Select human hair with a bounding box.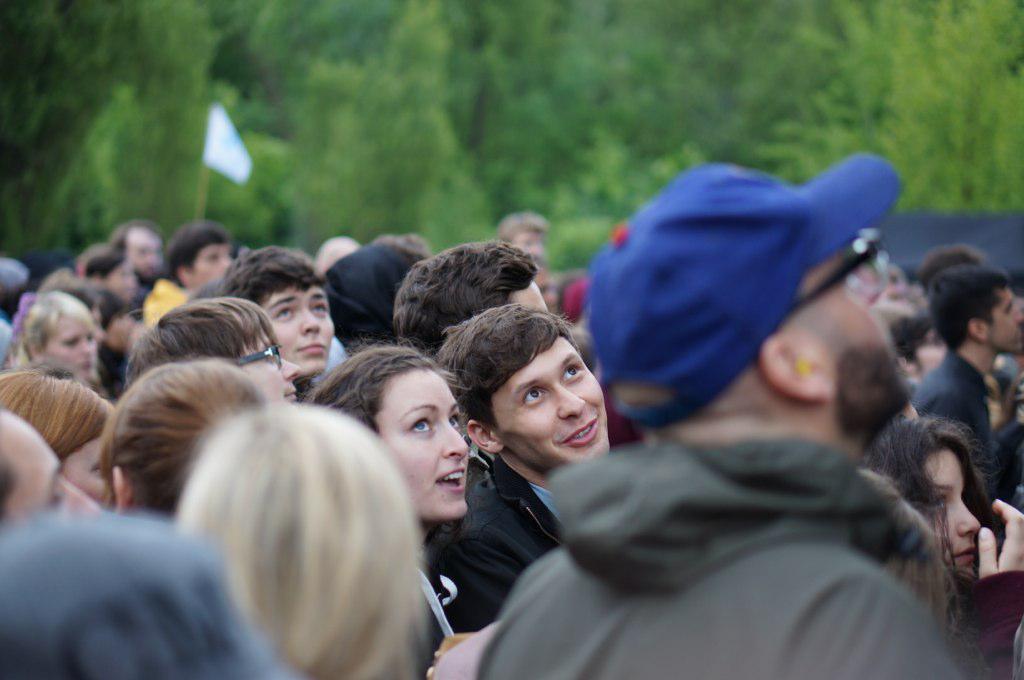
crop(926, 266, 999, 356).
